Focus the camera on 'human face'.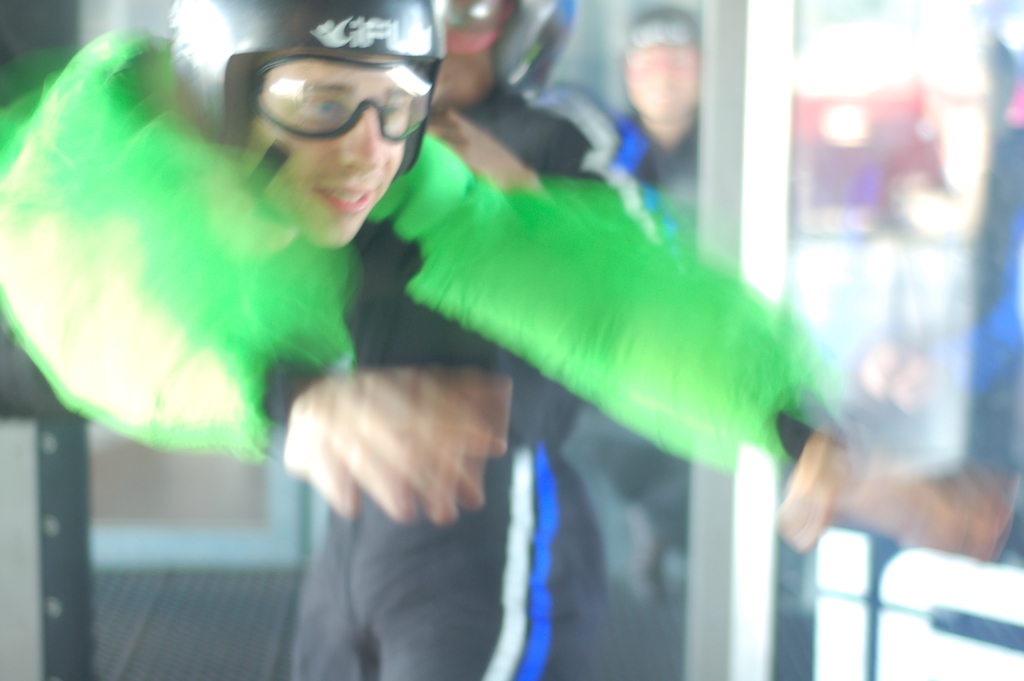
Focus region: select_region(240, 47, 414, 251).
